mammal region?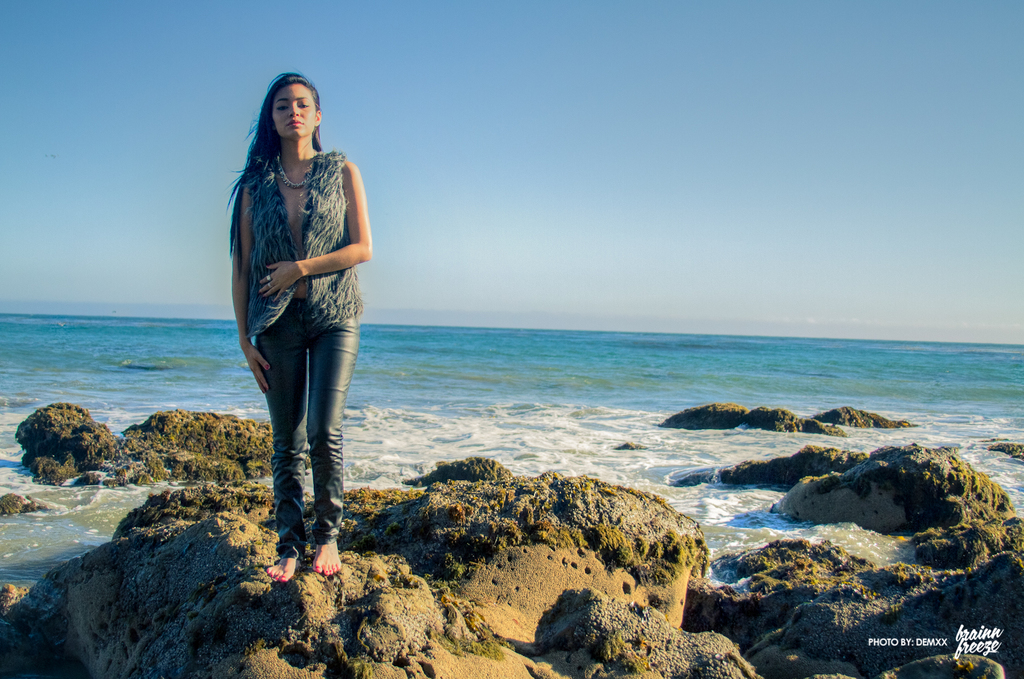
203, 81, 382, 532
